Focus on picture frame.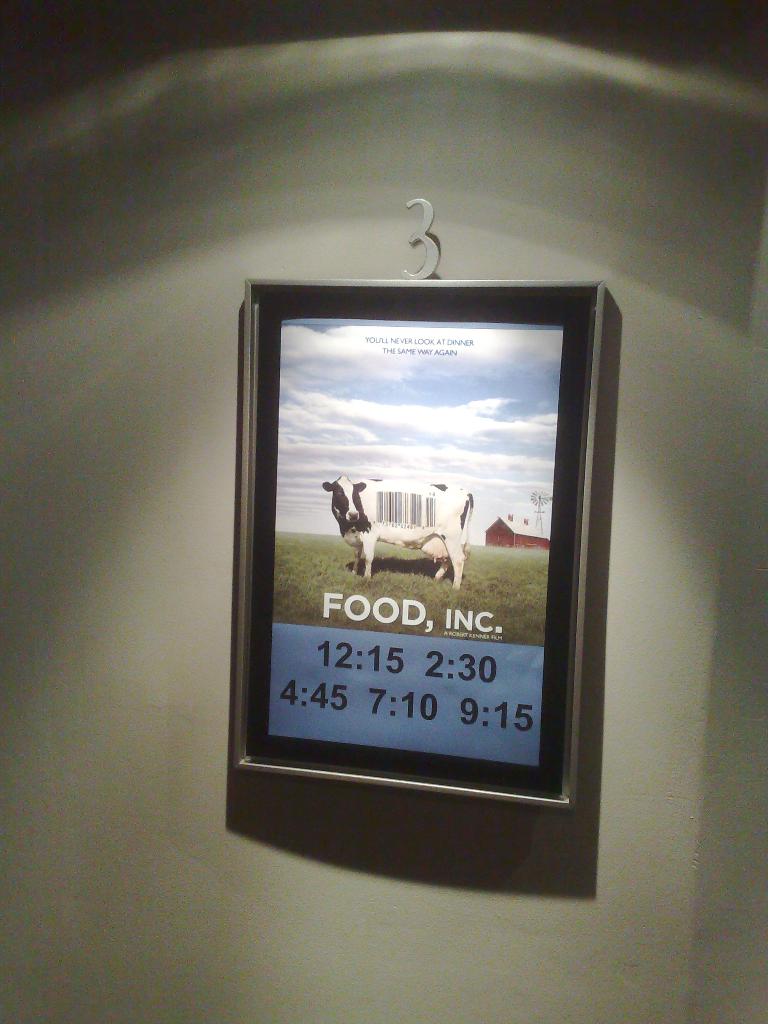
Focused at (227,259,624,862).
